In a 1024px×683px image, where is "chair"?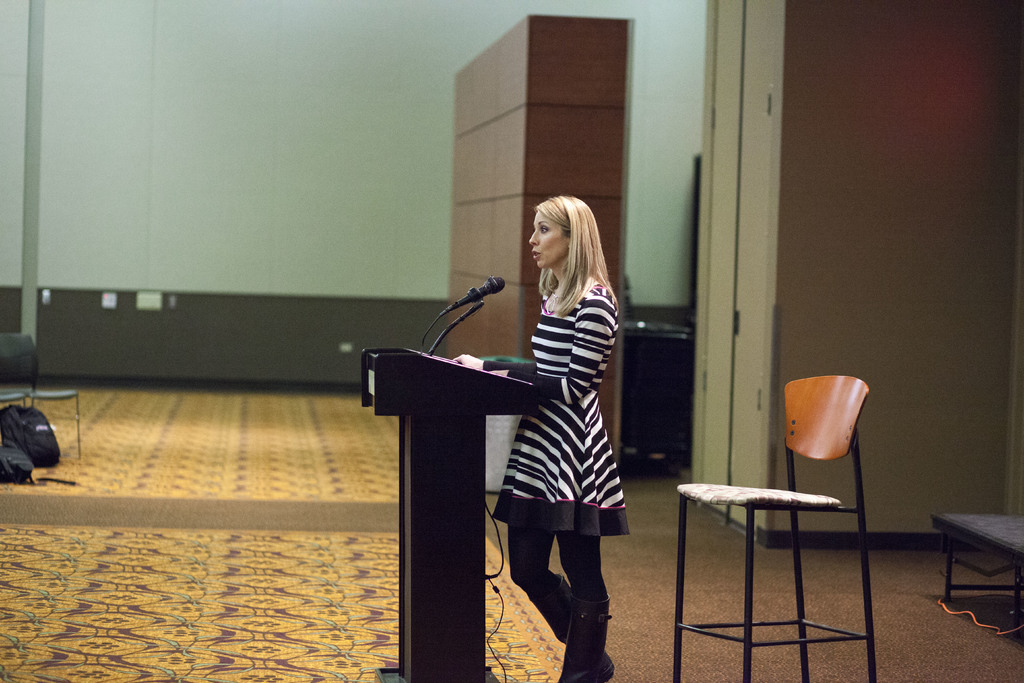
(left=0, top=382, right=23, bottom=404).
